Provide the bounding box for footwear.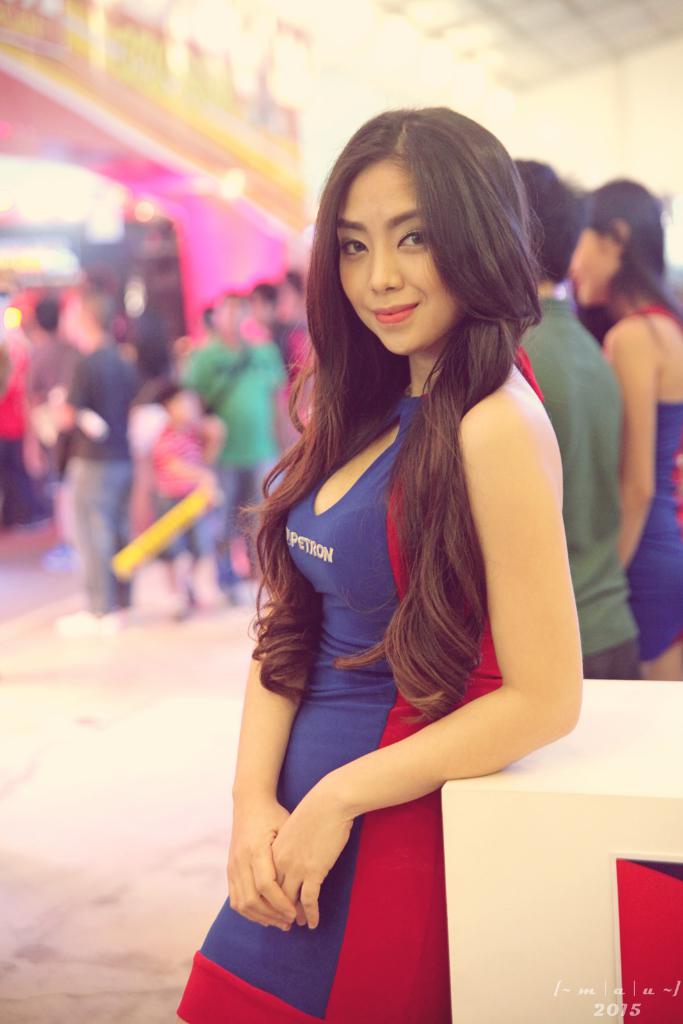
(59, 605, 120, 638).
